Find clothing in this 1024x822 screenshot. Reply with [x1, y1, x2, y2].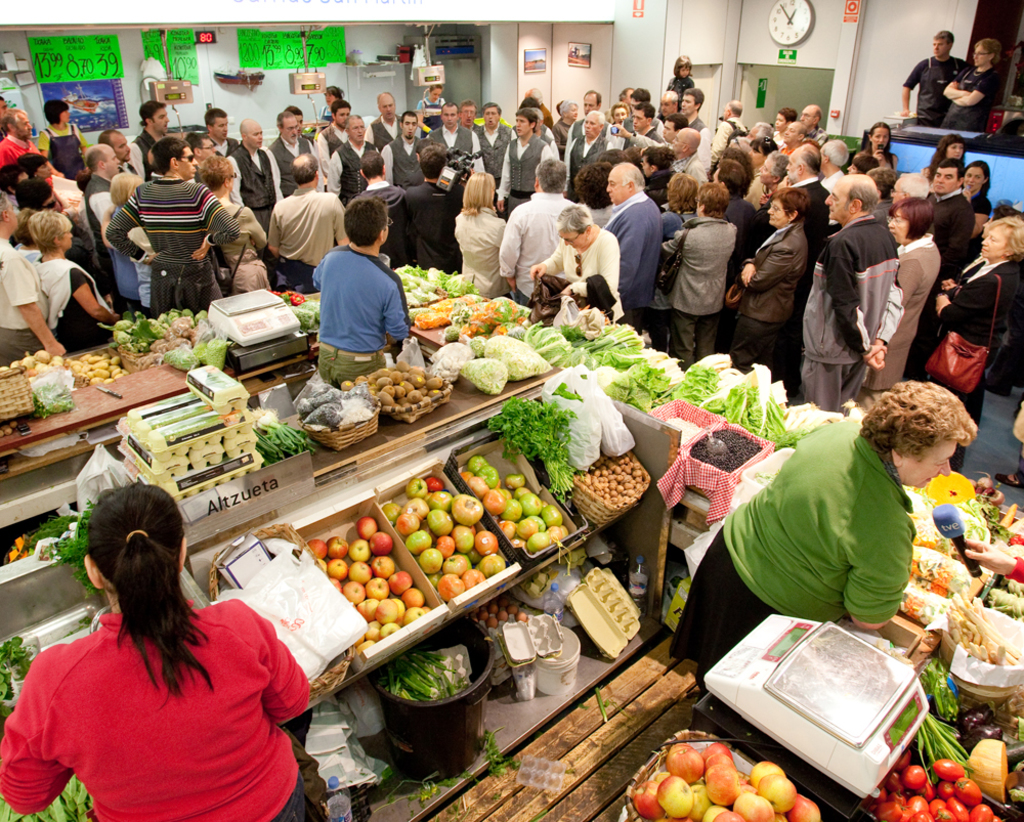
[659, 215, 733, 369].
